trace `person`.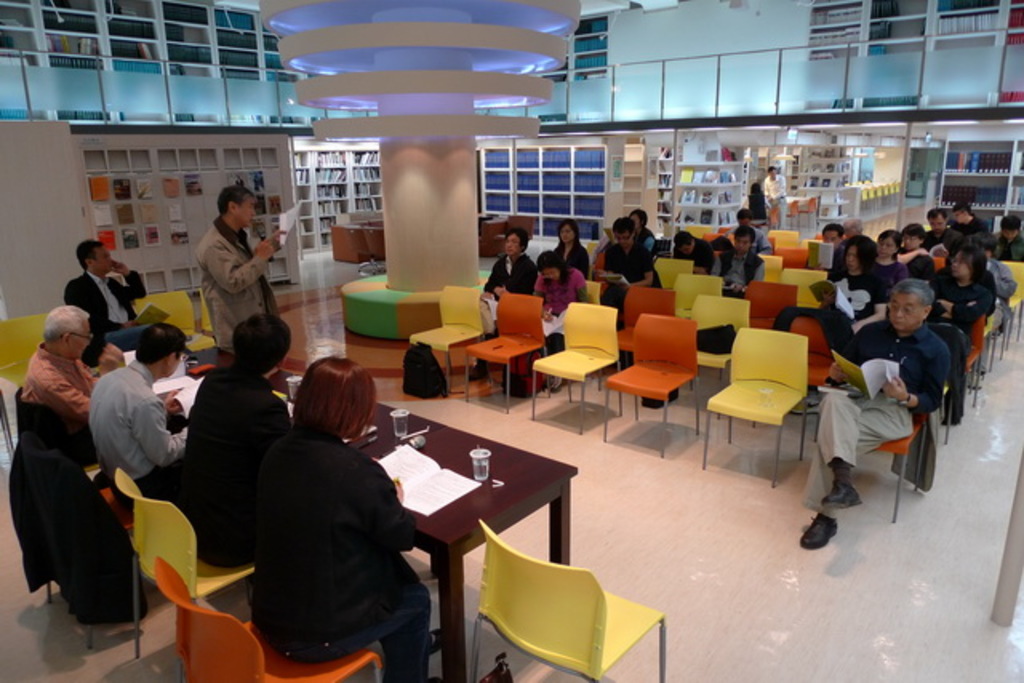
Traced to 62/242/168/347.
